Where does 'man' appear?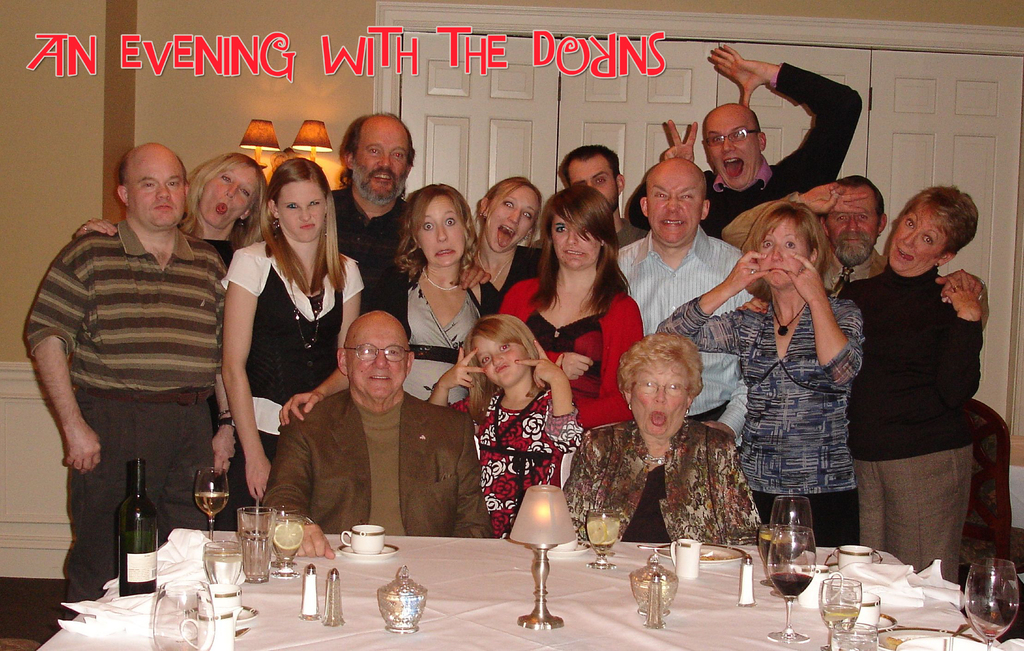
Appears at Rect(552, 144, 647, 247).
